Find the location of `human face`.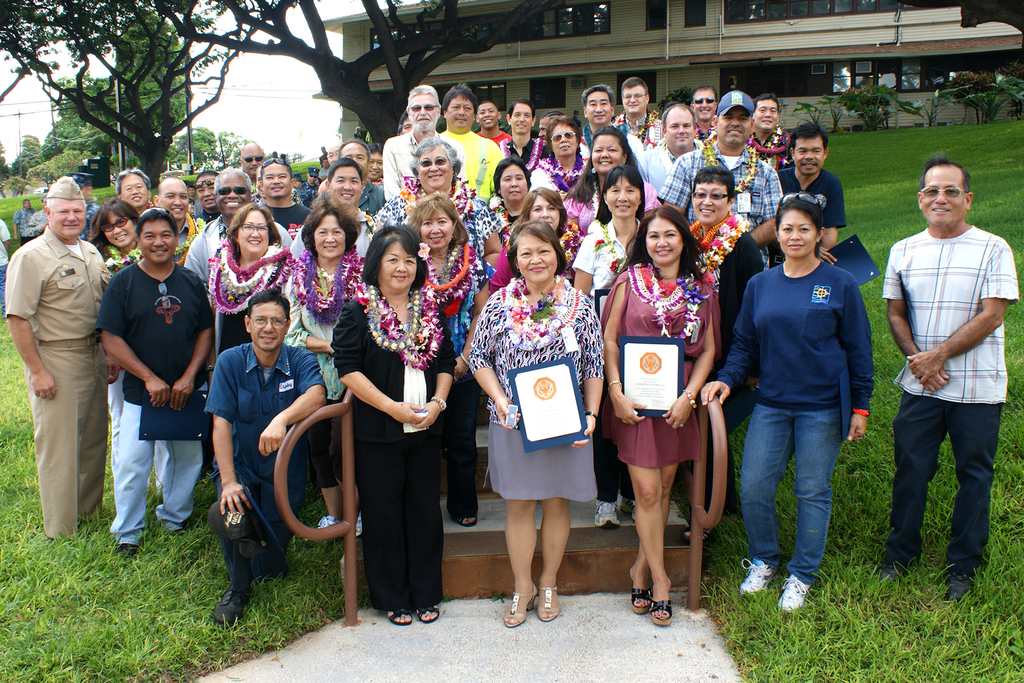
Location: bbox(592, 135, 623, 173).
